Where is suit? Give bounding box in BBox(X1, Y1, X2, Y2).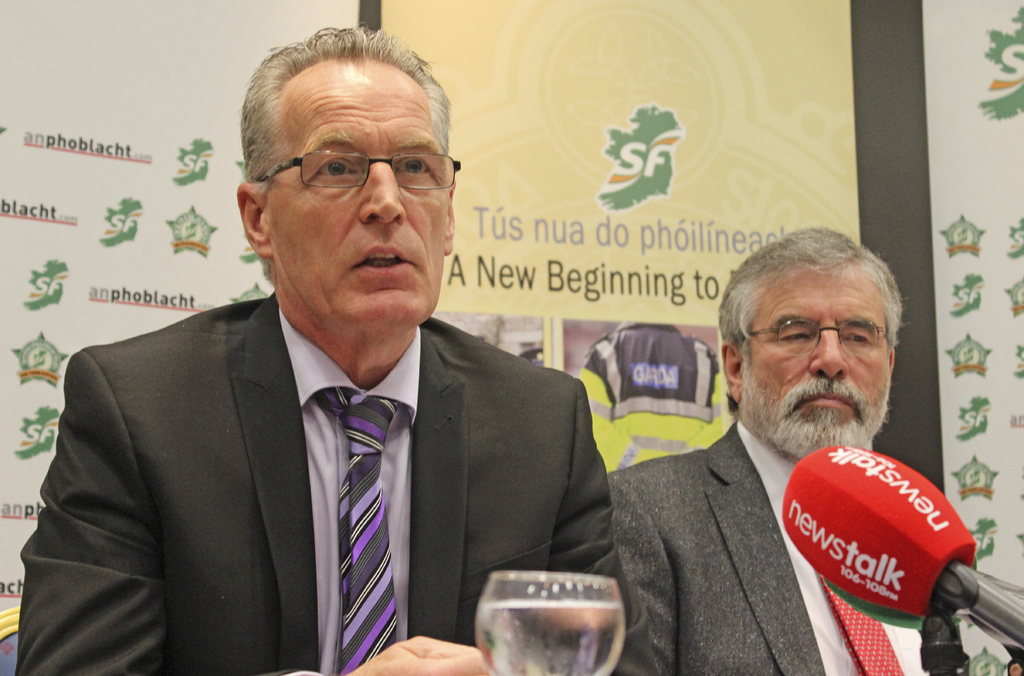
BBox(601, 421, 967, 675).
